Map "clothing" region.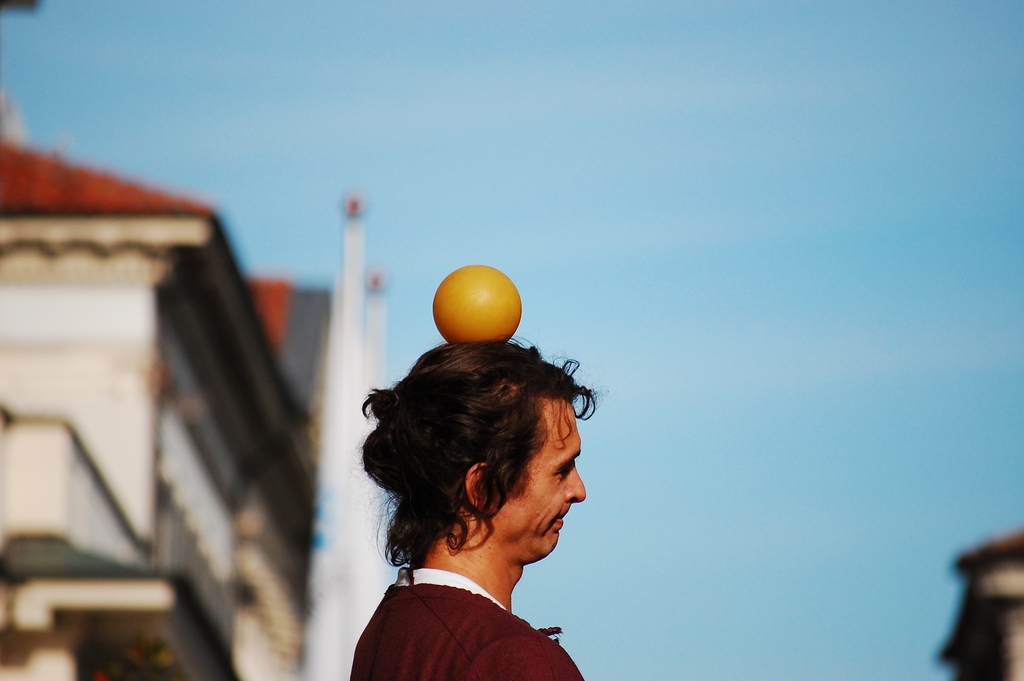
Mapped to (left=332, top=559, right=589, bottom=666).
